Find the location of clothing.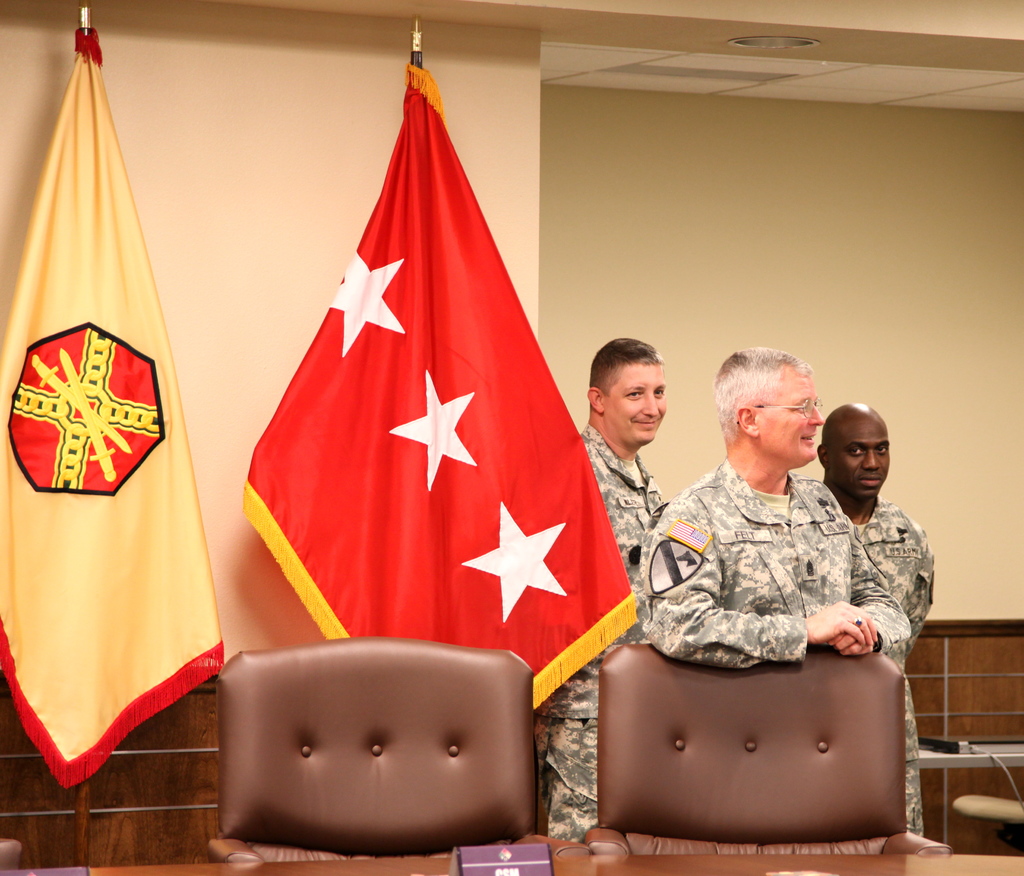
Location: (left=853, top=497, right=930, bottom=811).
